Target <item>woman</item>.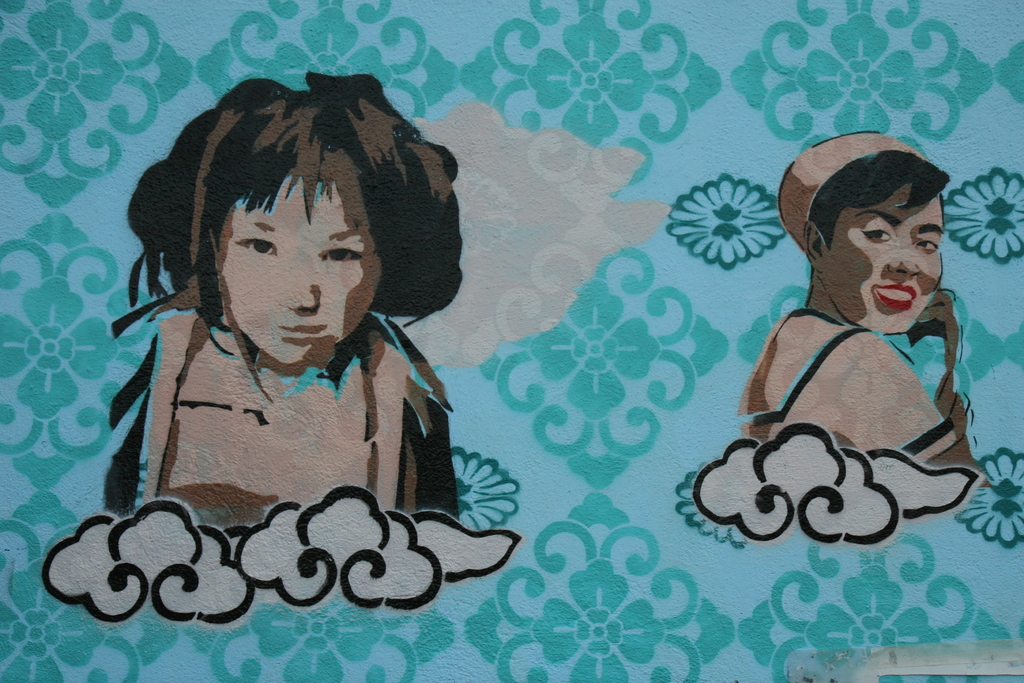
Target region: 144/70/464/532.
